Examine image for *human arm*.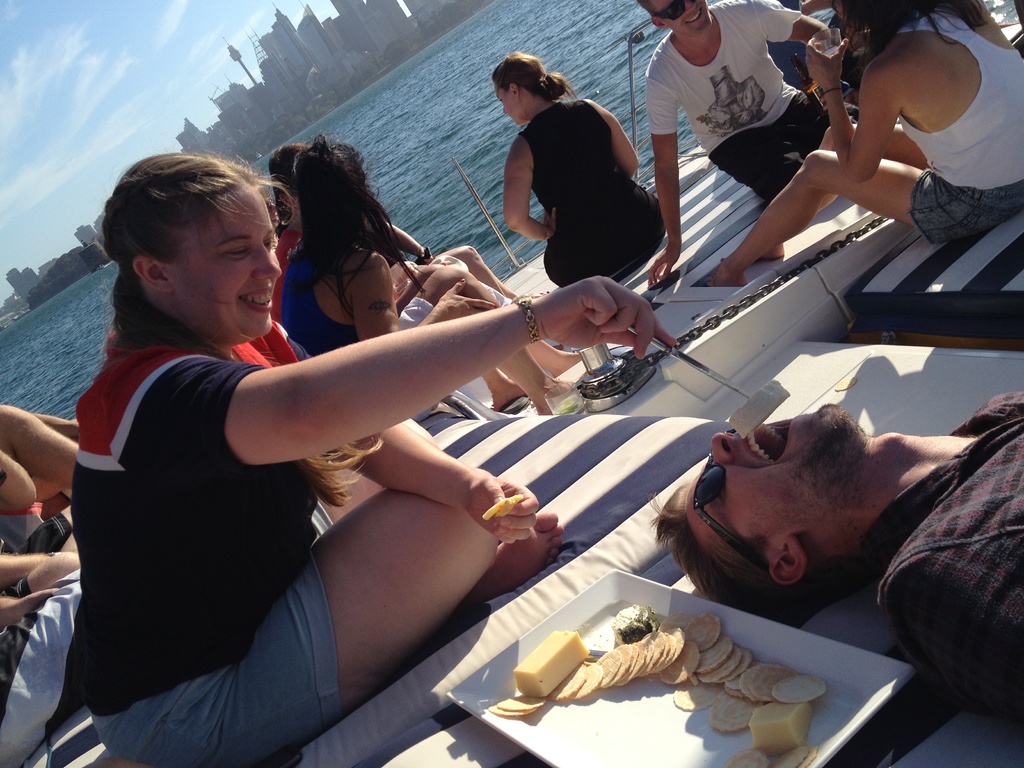
Examination result: box=[800, 36, 900, 184].
